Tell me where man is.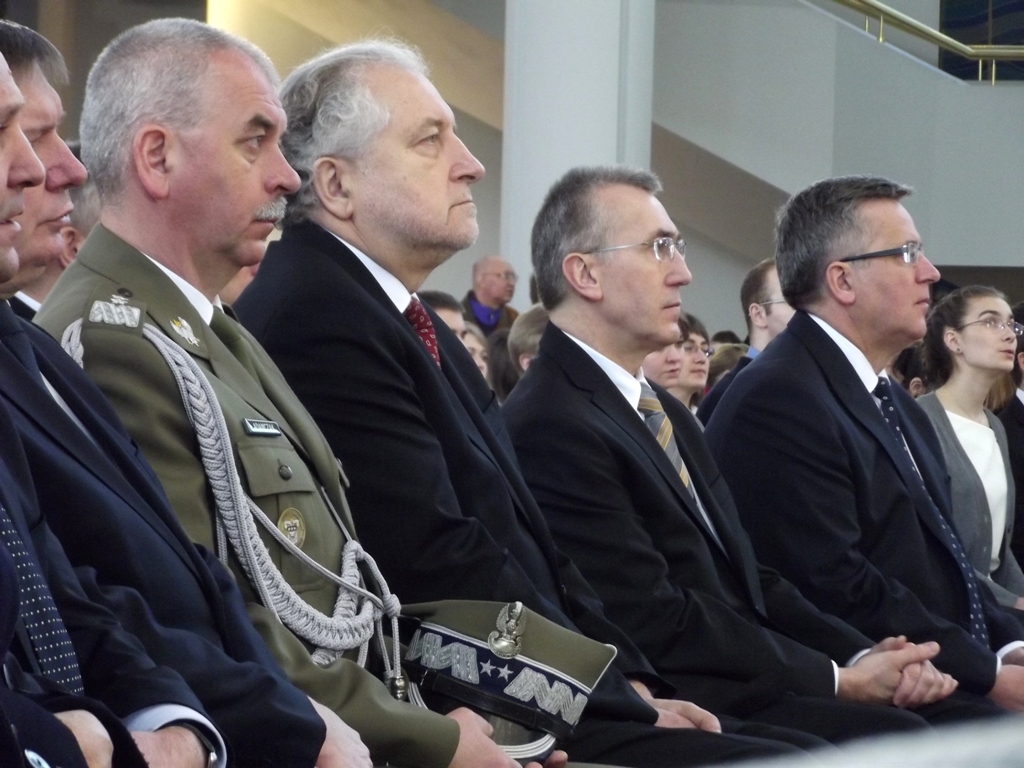
man is at [29,20,617,767].
